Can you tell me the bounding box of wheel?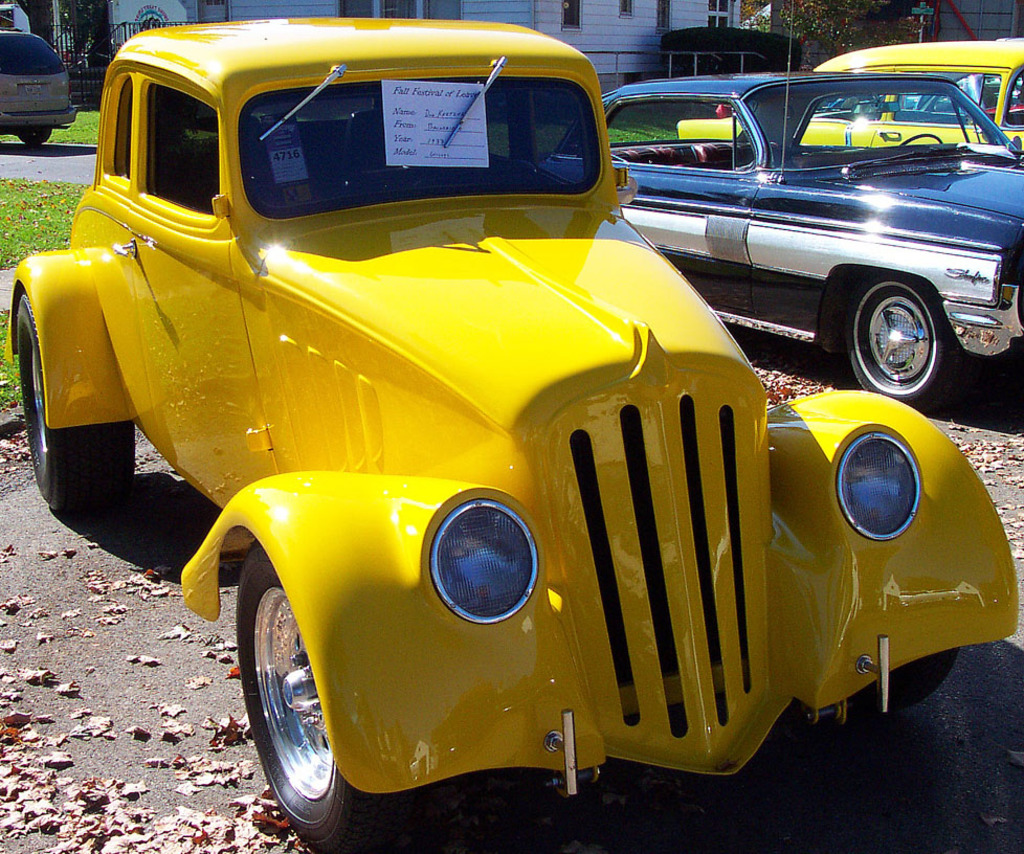
[left=20, top=291, right=135, bottom=511].
